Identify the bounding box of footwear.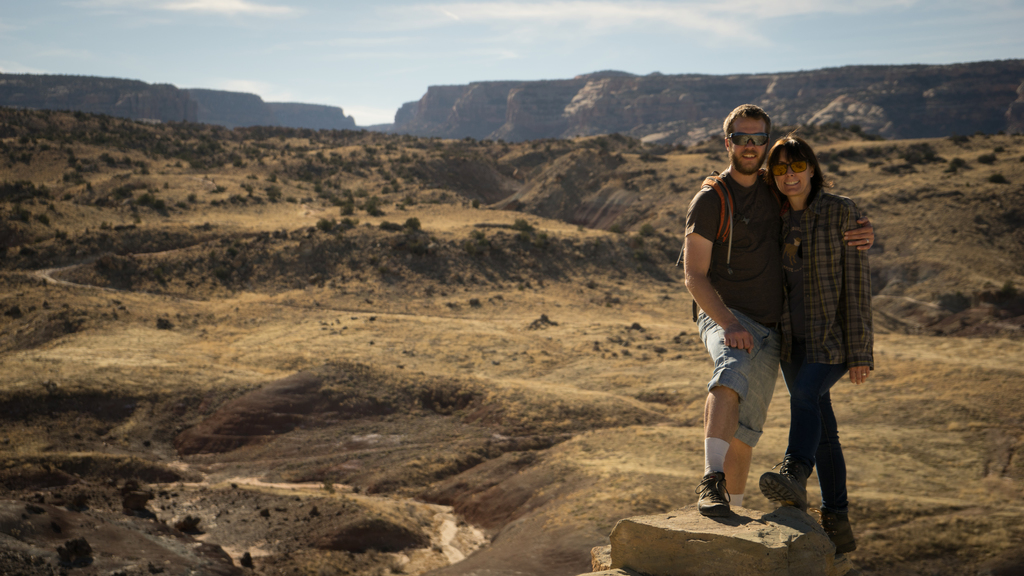
697:468:731:516.
